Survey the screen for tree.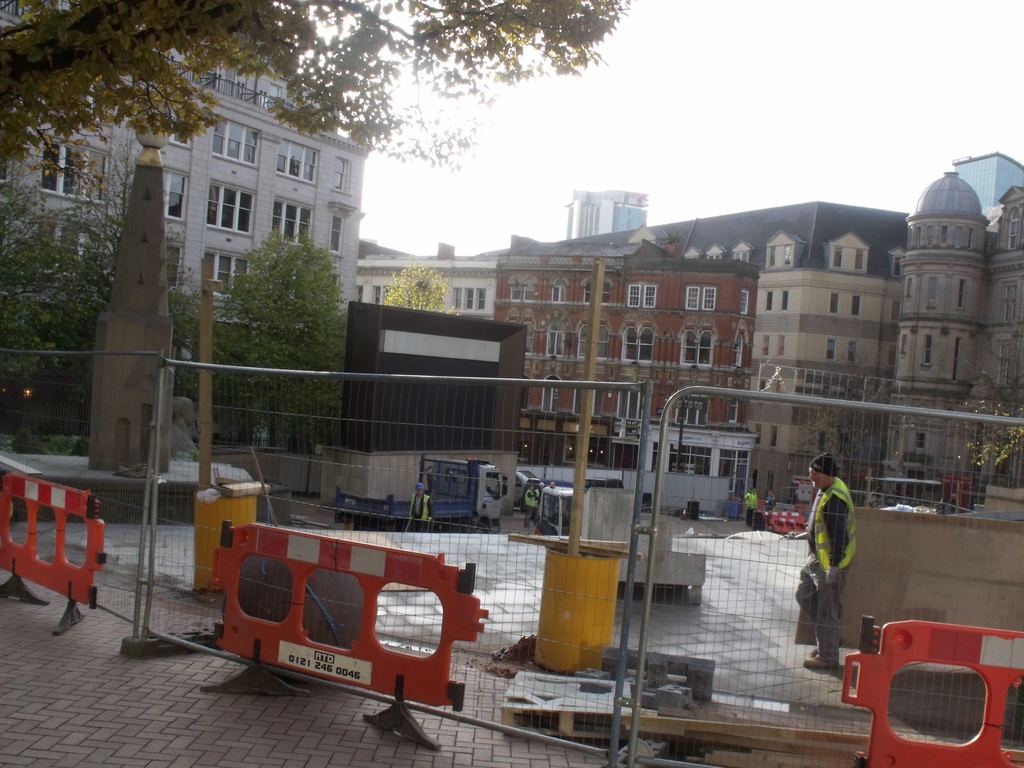
Survey found: 173:247:211:414.
